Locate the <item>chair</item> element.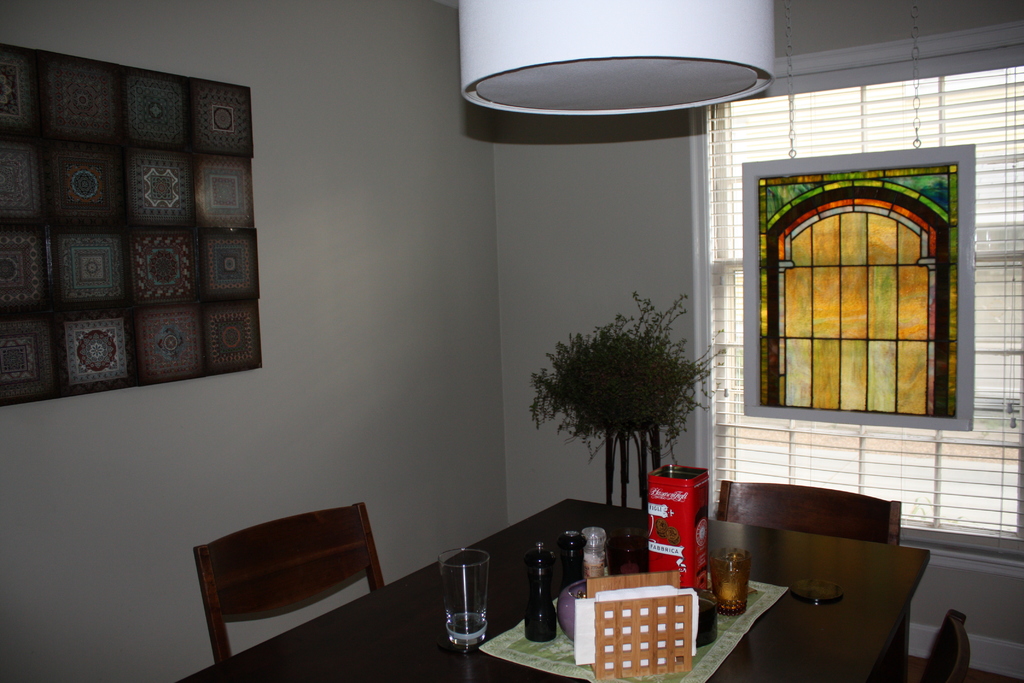
Element bbox: <bbox>715, 480, 902, 550</bbox>.
